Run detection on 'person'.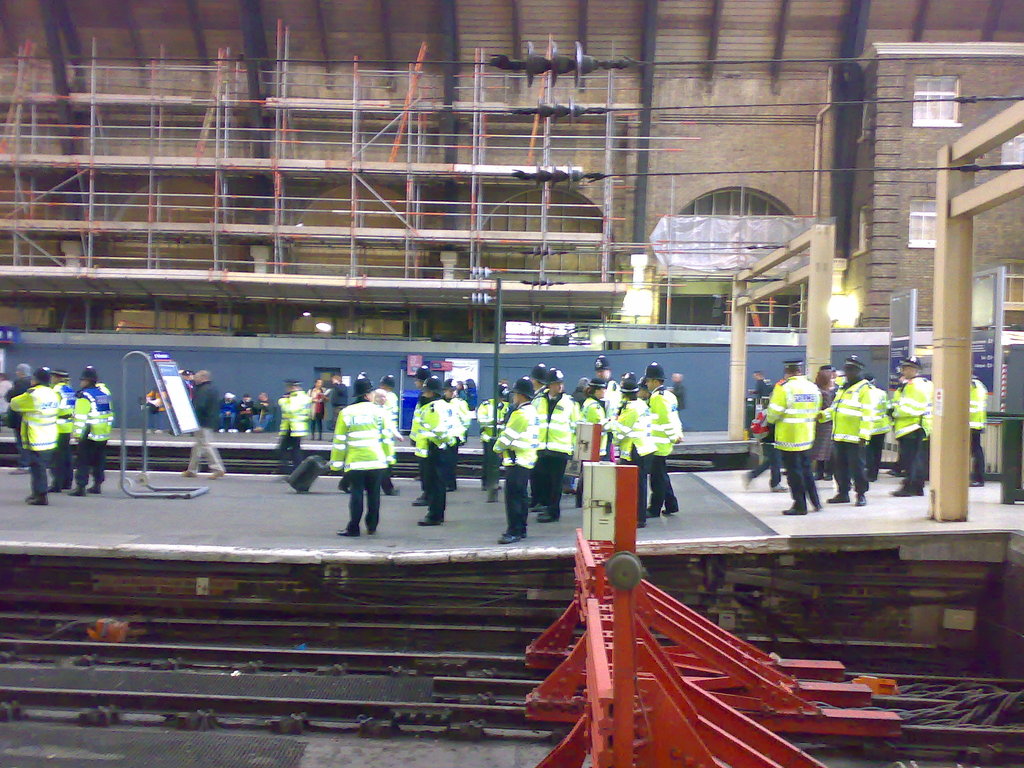
Result: rect(970, 377, 989, 483).
